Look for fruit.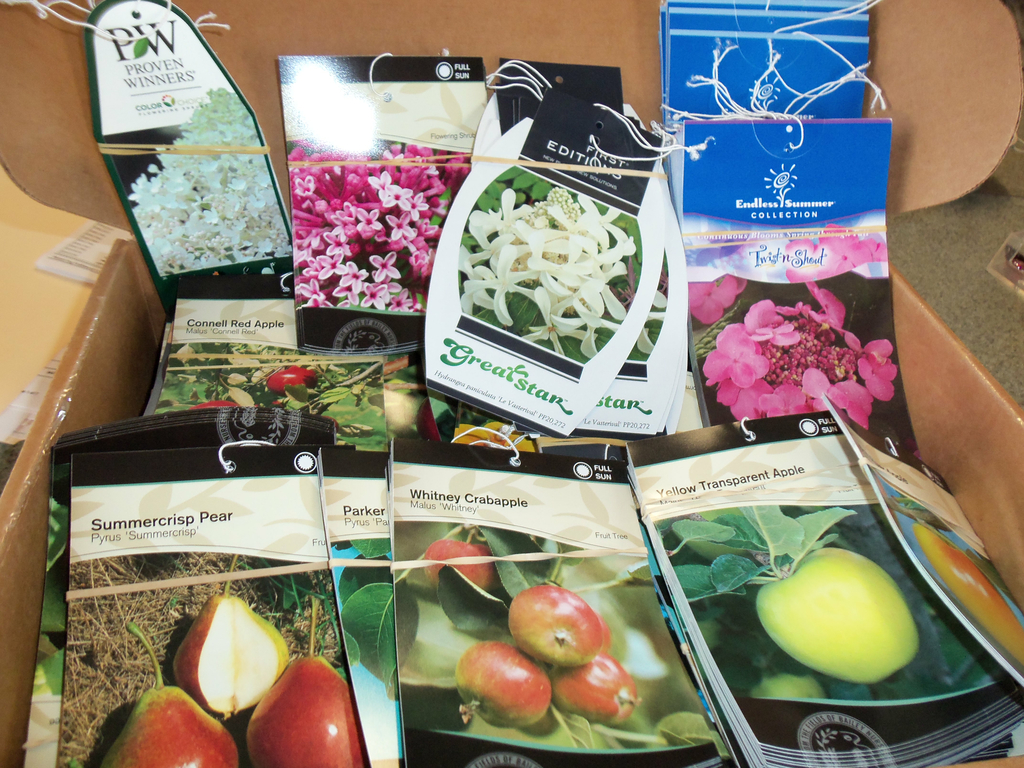
Found: box=[552, 650, 637, 721].
